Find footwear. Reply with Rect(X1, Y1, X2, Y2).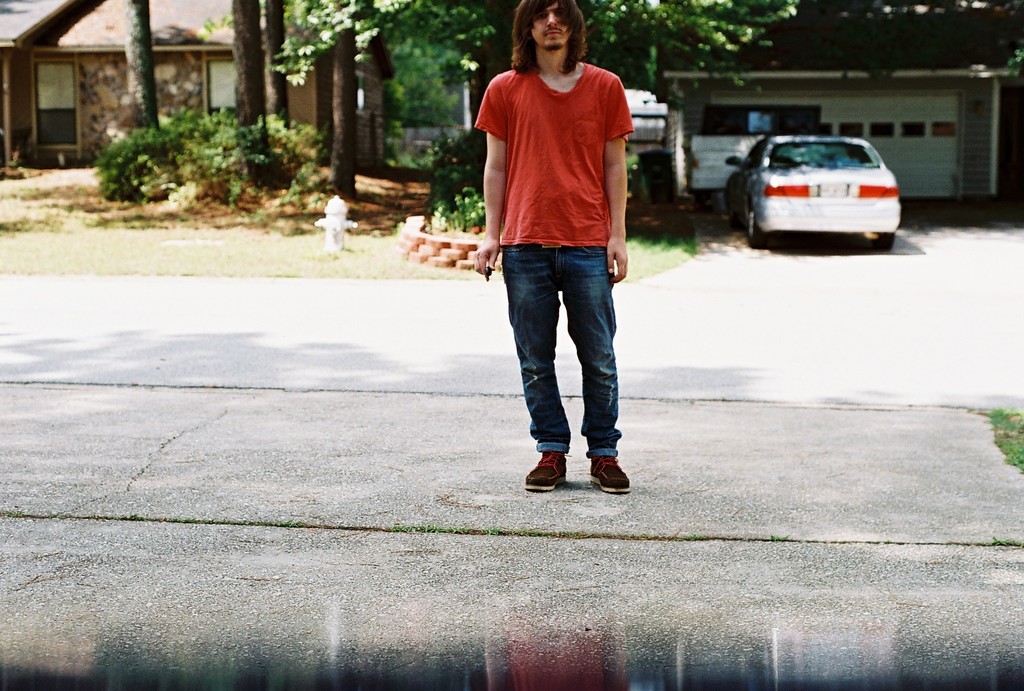
Rect(524, 445, 576, 493).
